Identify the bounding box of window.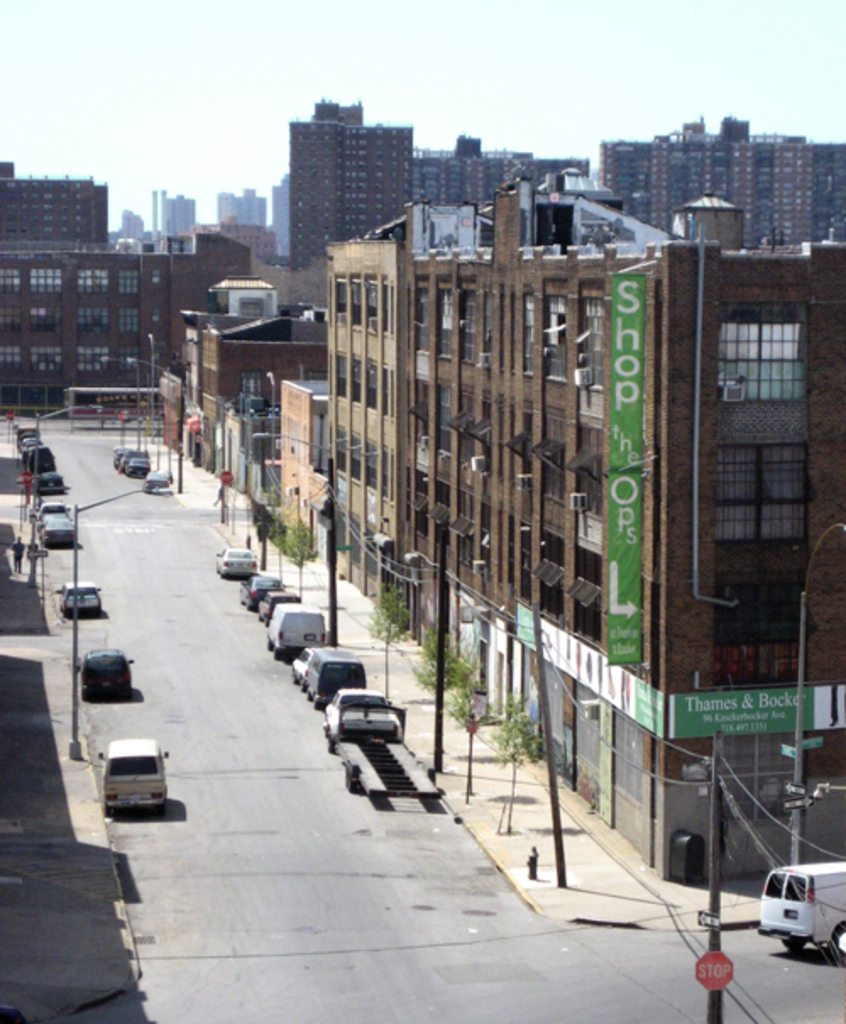
112:344:149:371.
